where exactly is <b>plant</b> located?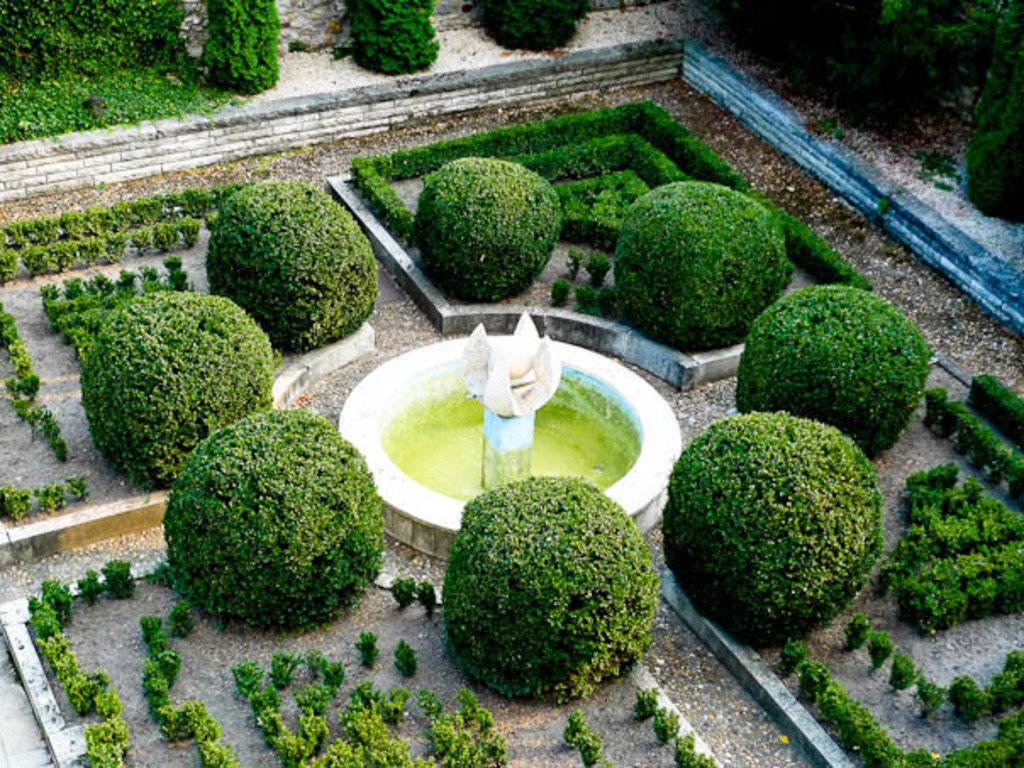
Its bounding box is box(990, 673, 1016, 719).
